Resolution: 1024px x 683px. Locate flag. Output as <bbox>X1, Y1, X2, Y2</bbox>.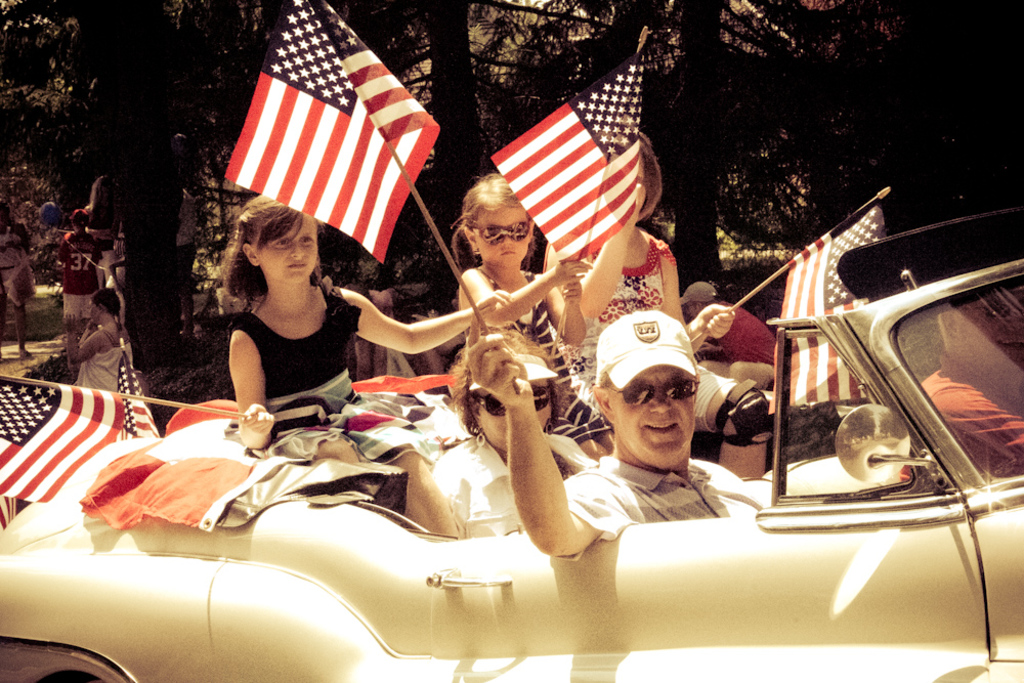
<bbox>80, 414, 268, 536</bbox>.
